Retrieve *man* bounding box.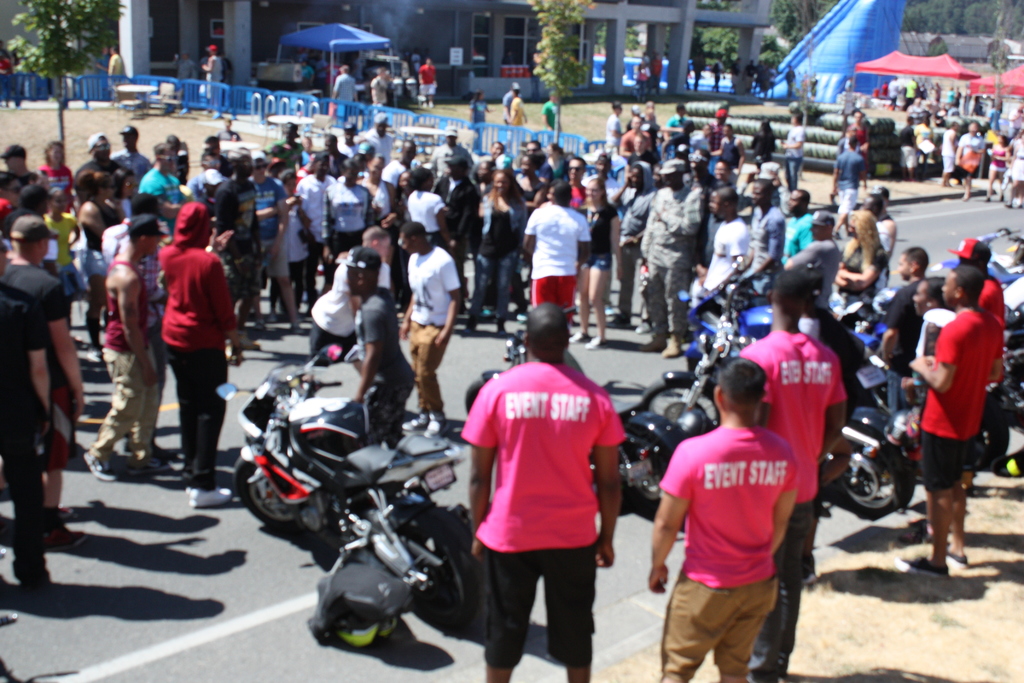
Bounding box: [740,266,850,682].
